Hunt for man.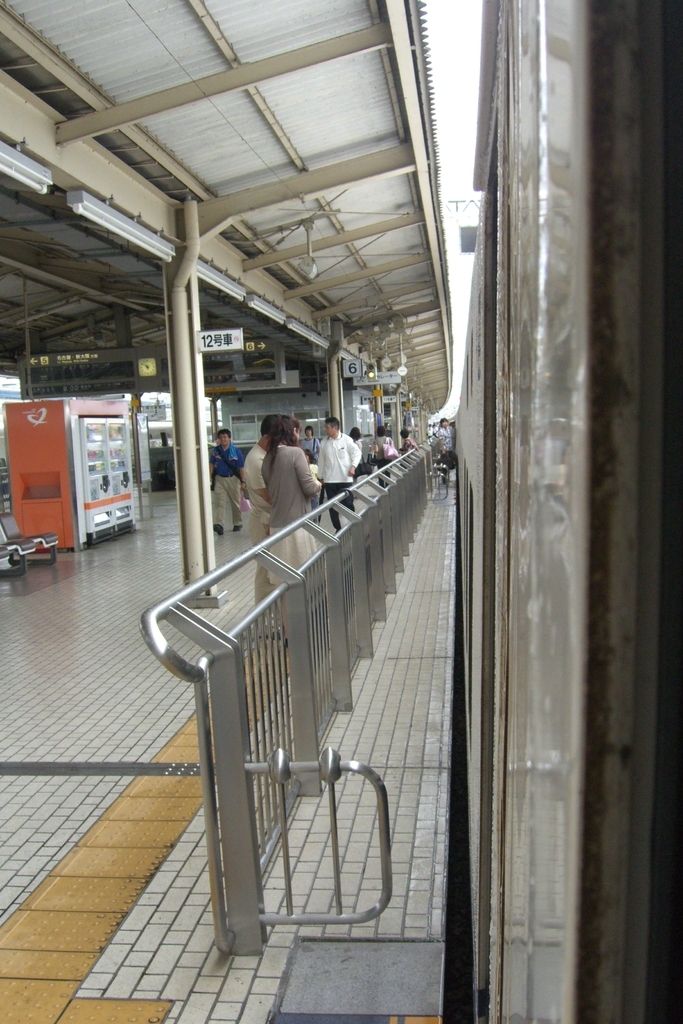
Hunted down at region(315, 413, 363, 526).
